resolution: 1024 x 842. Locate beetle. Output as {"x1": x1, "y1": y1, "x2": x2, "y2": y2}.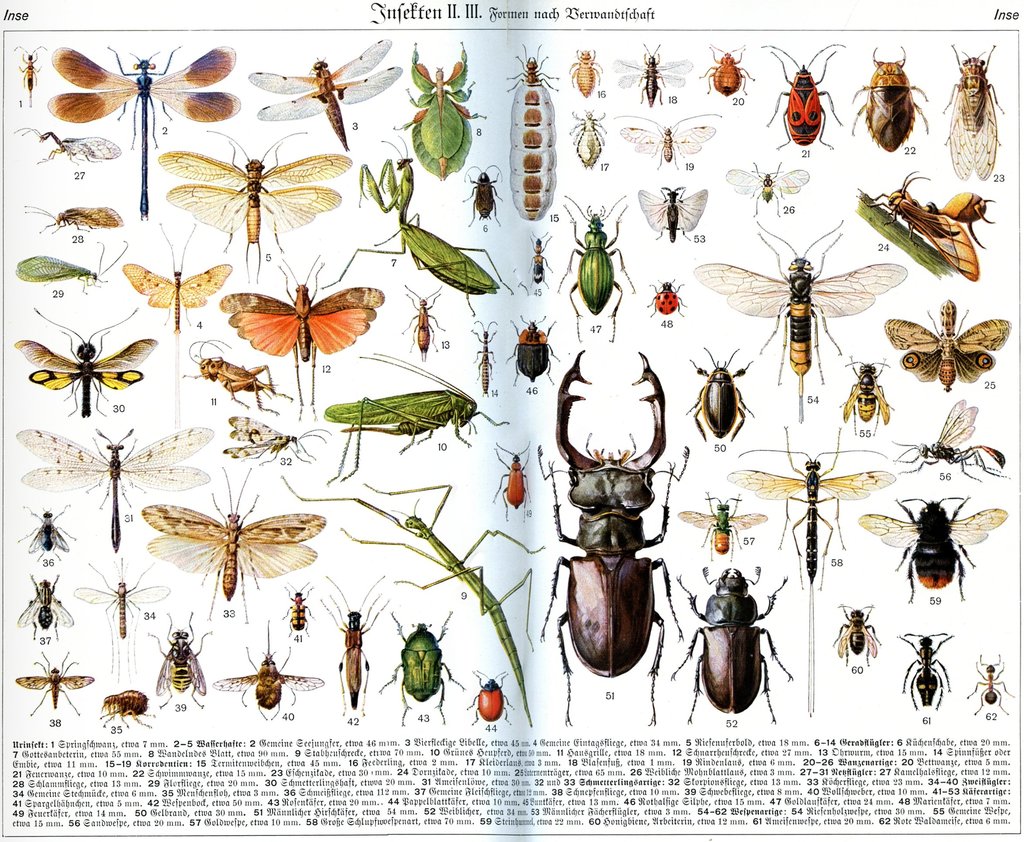
{"x1": 14, "y1": 645, "x2": 98, "y2": 718}.
